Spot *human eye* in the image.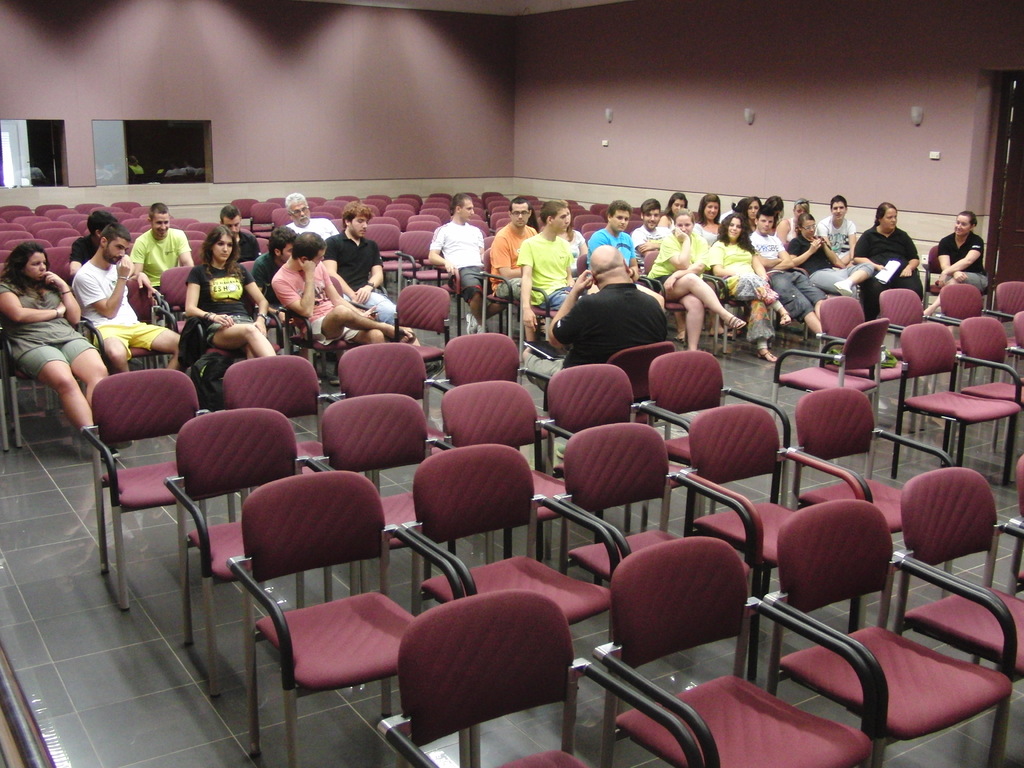
*human eye* found at 840/205/844/209.
